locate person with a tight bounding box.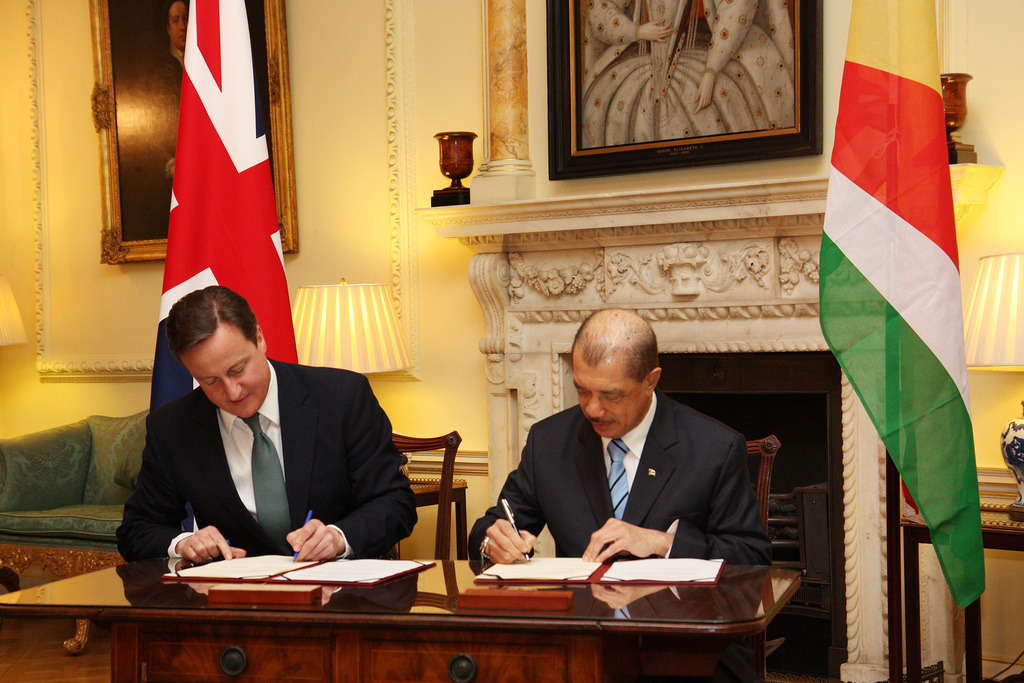
[x1=501, y1=299, x2=778, y2=618].
